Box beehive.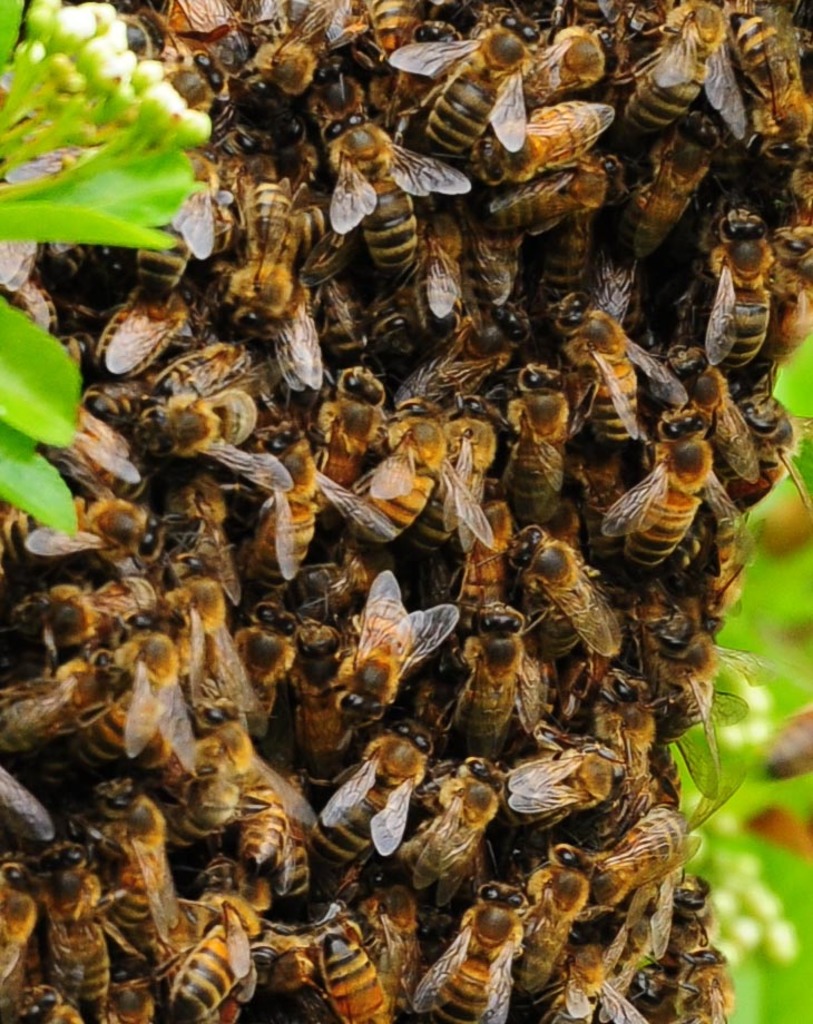
(x1=0, y1=0, x2=812, y2=1023).
